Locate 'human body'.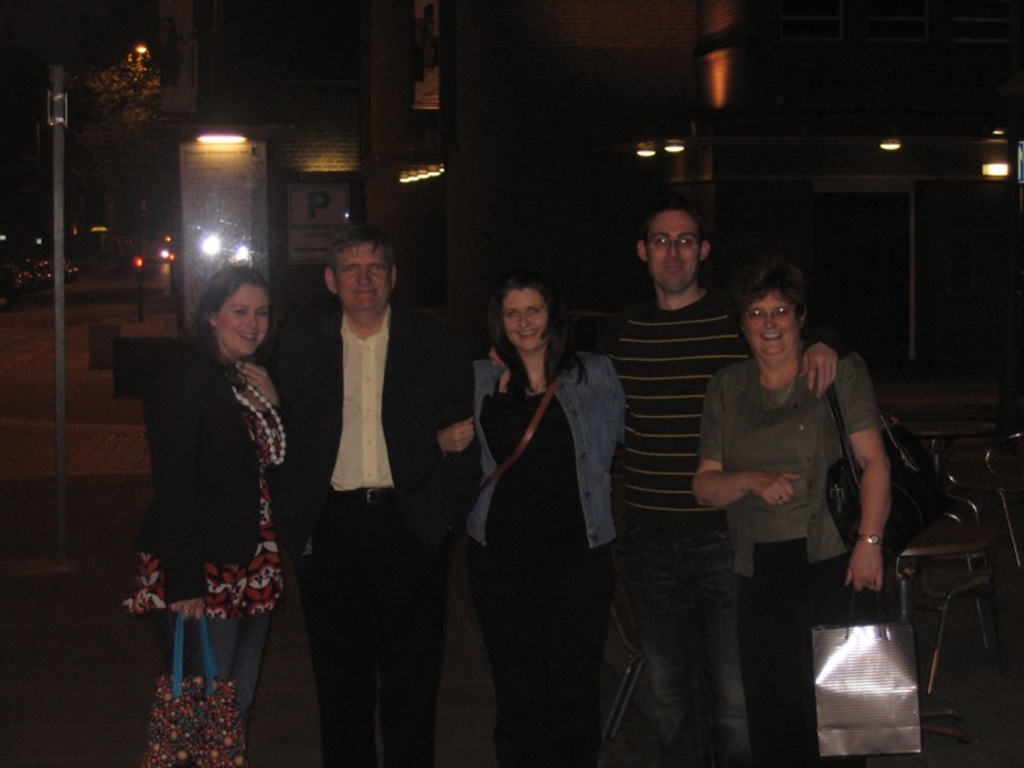
Bounding box: x1=588 y1=276 x2=841 y2=755.
